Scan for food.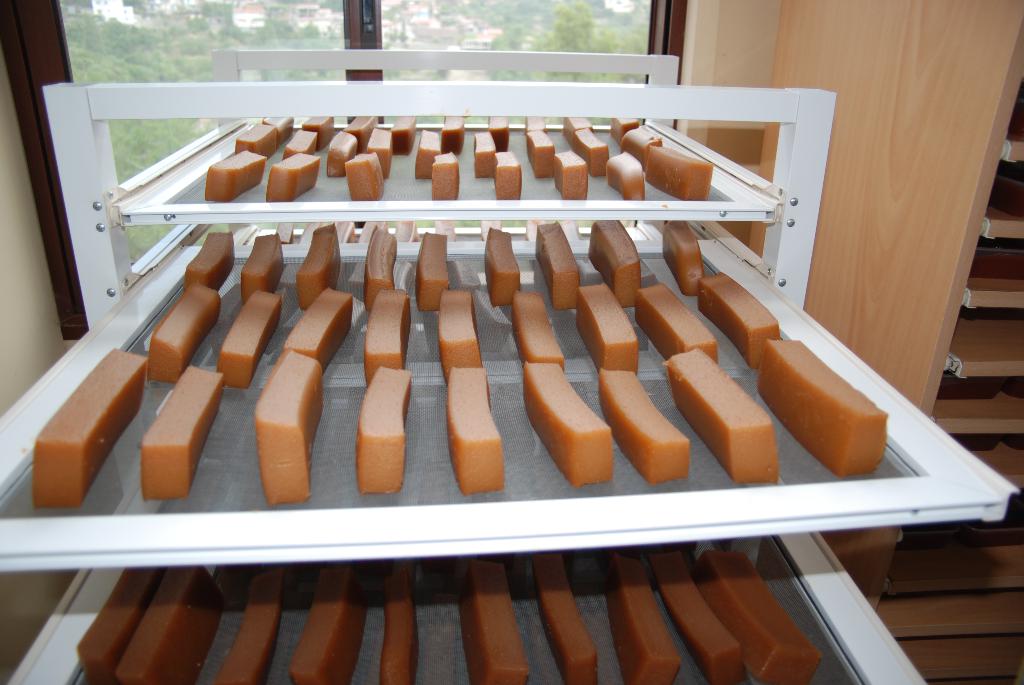
Scan result: {"left": 365, "top": 227, "right": 394, "bottom": 299}.
